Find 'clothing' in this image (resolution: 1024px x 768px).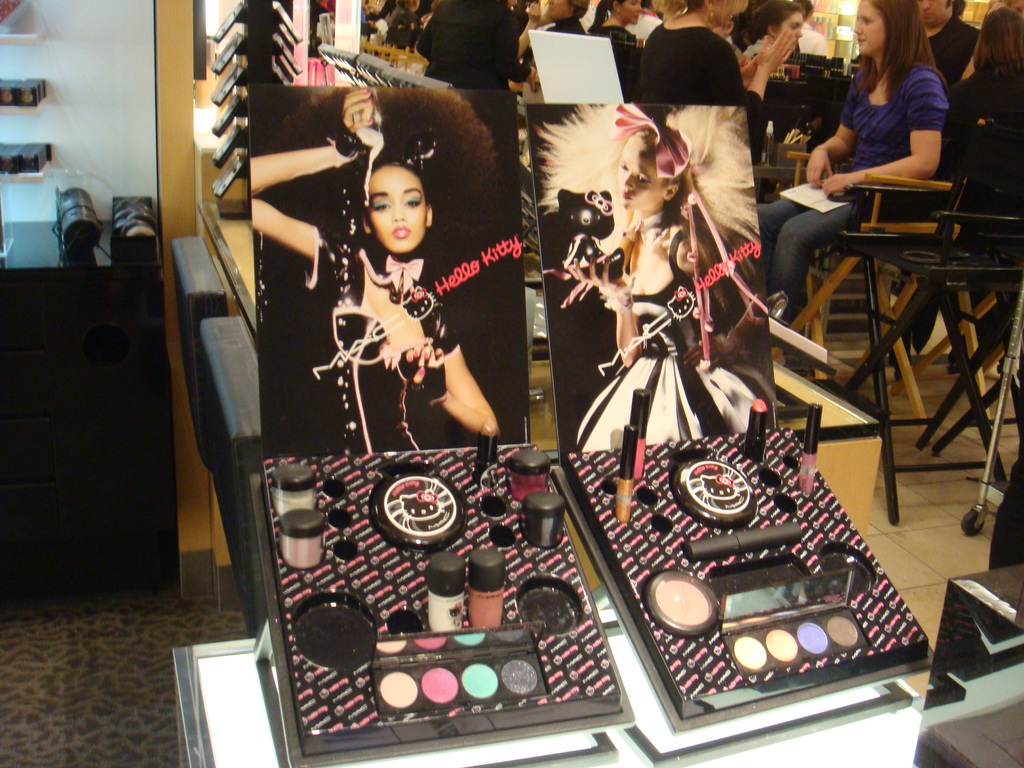
910 55 1017 348.
